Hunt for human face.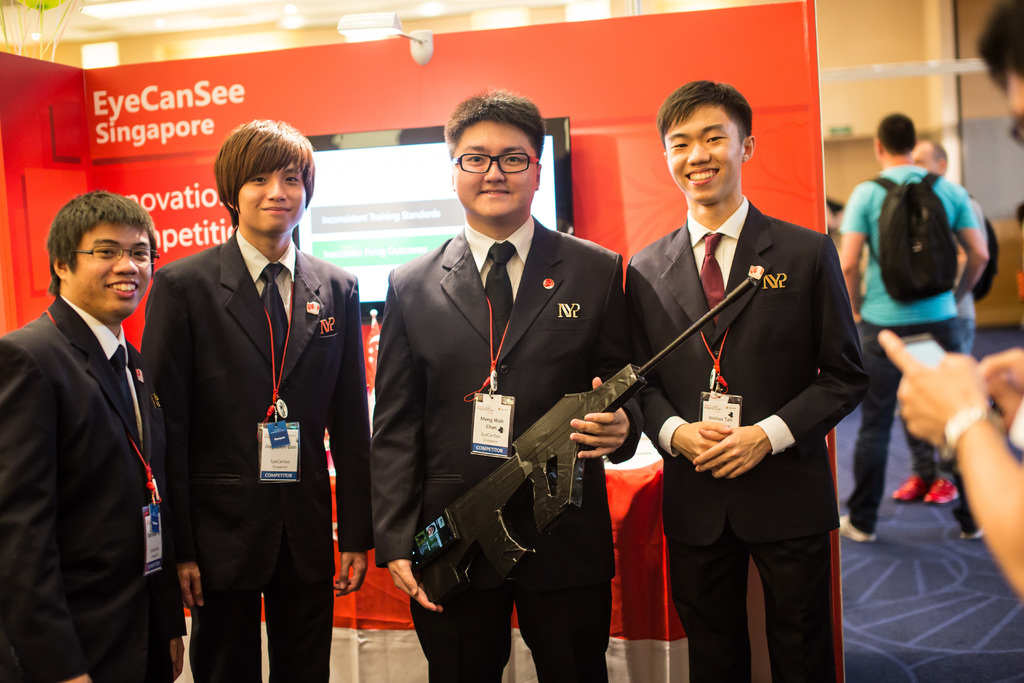
Hunted down at <region>452, 120, 539, 210</region>.
